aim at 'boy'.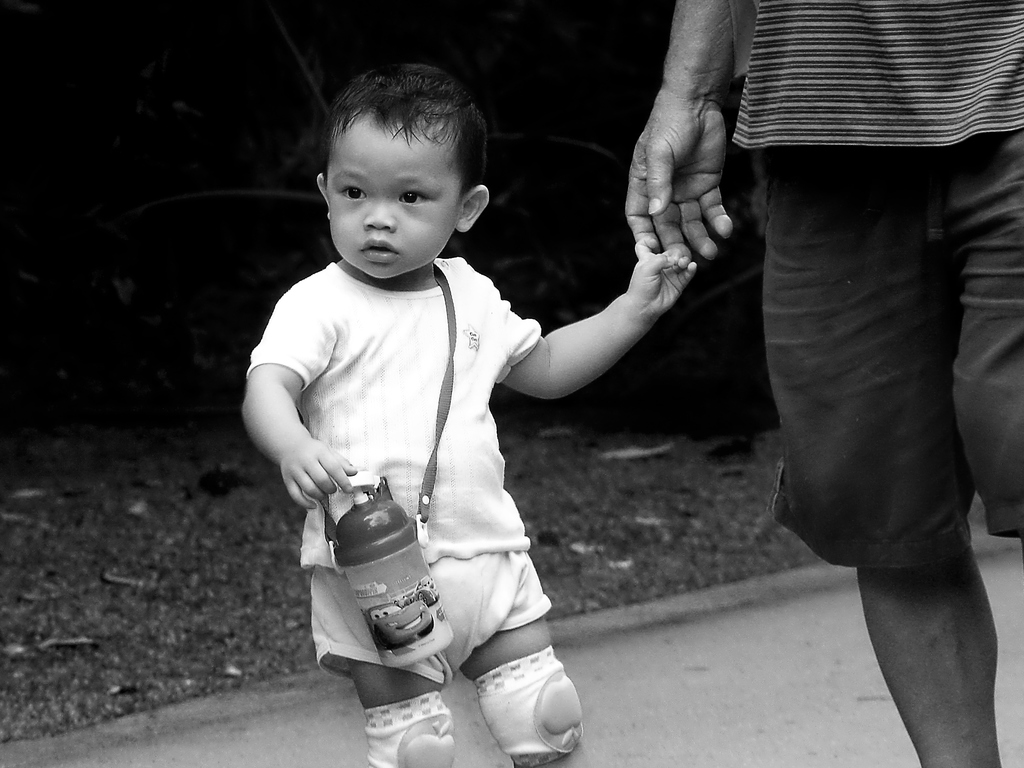
Aimed at bbox(240, 58, 703, 767).
